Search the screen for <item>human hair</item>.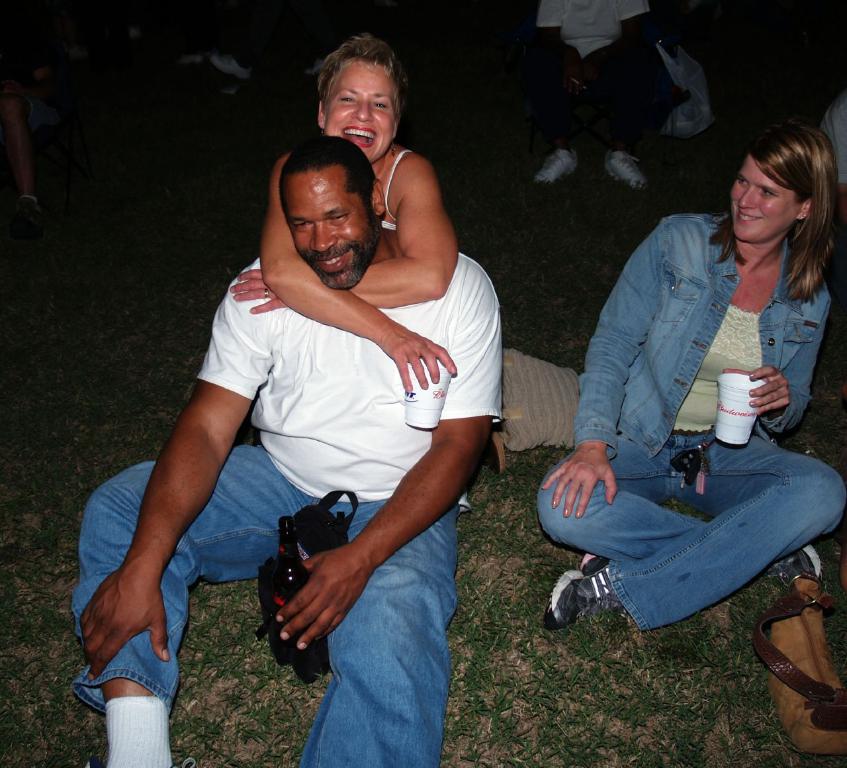
Found at detection(312, 30, 410, 165).
